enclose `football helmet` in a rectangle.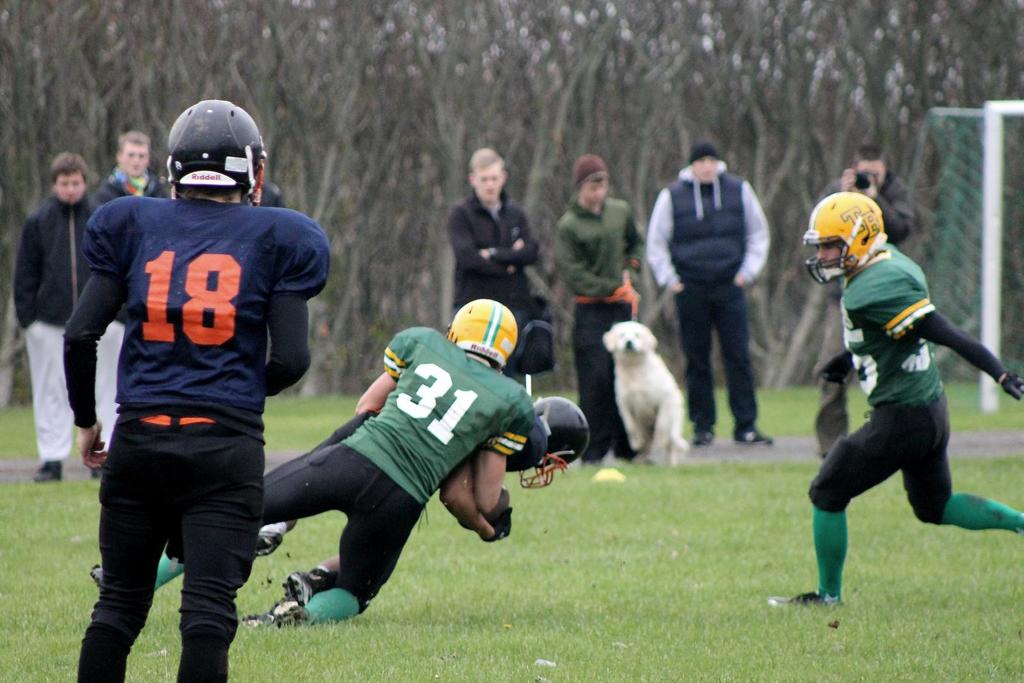
(515, 395, 585, 488).
